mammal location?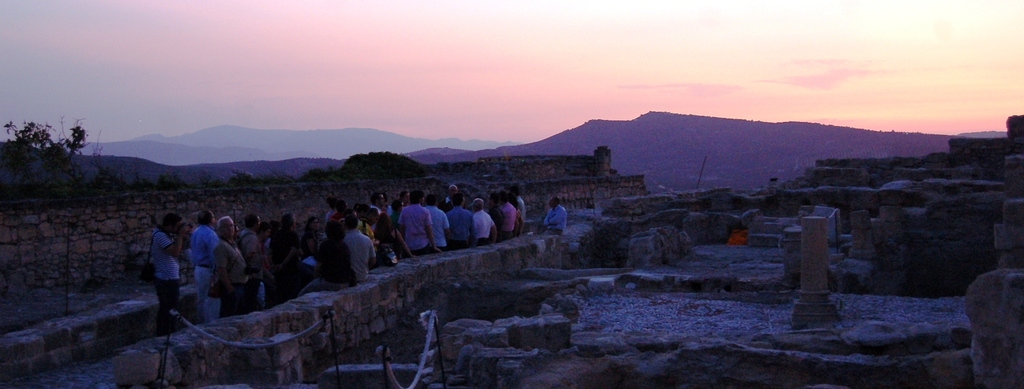
<bbox>542, 196, 570, 239</bbox>
